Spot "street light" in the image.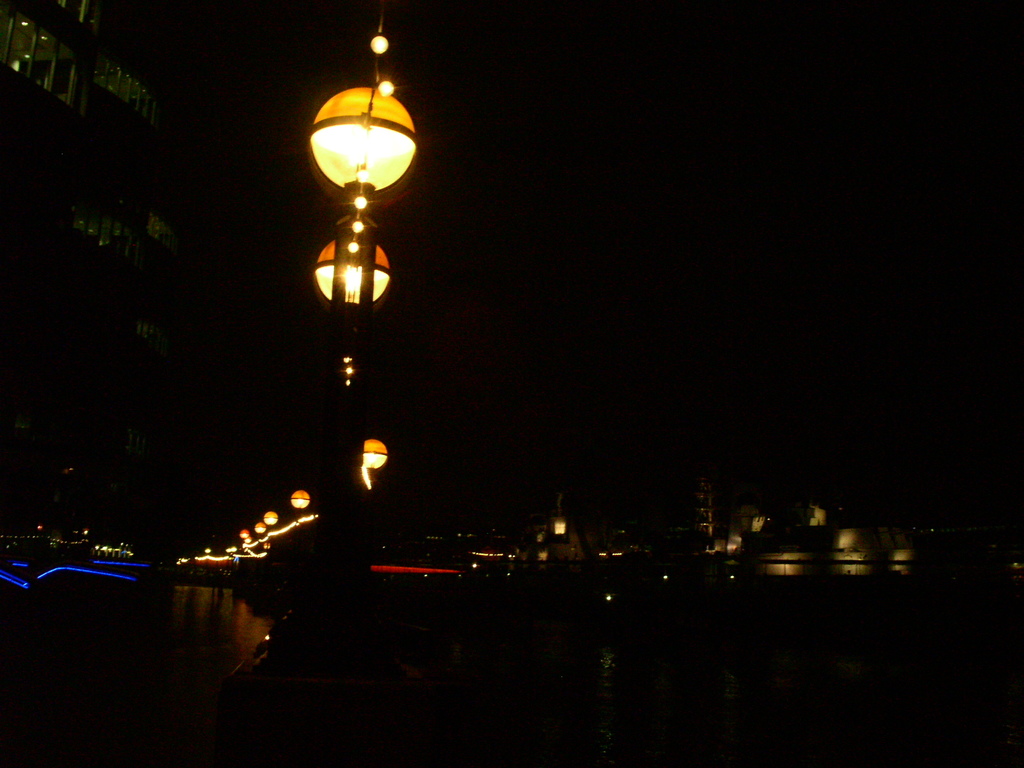
"street light" found at l=287, t=481, r=307, b=509.
